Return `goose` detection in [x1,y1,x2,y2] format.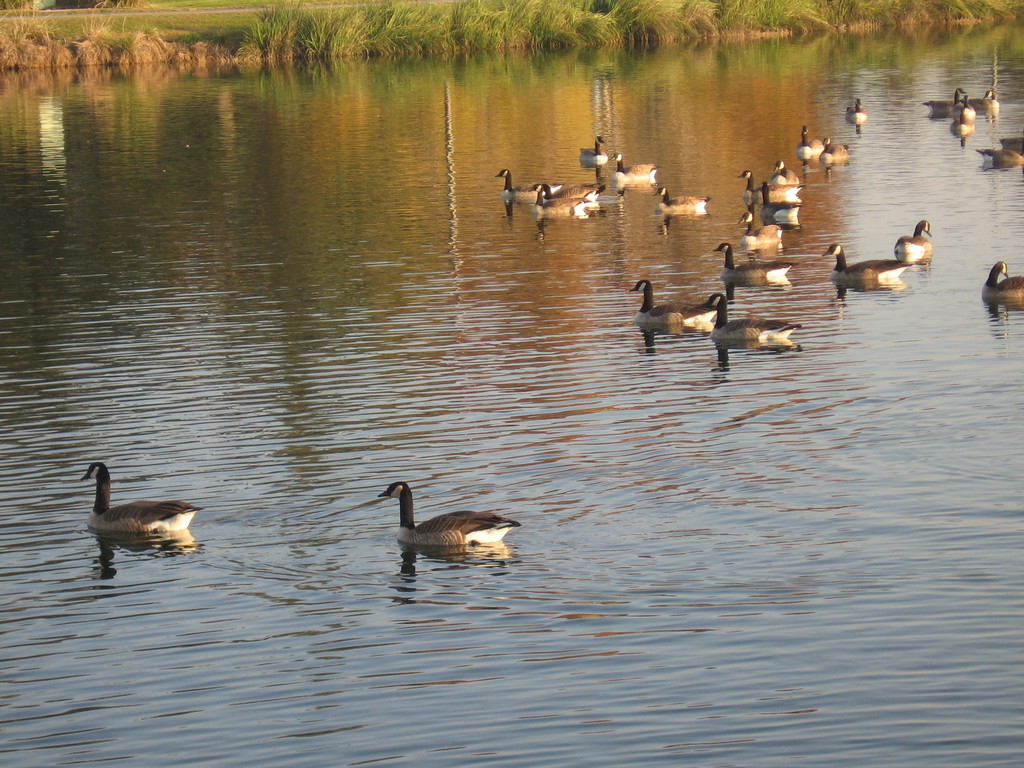
[847,95,863,128].
